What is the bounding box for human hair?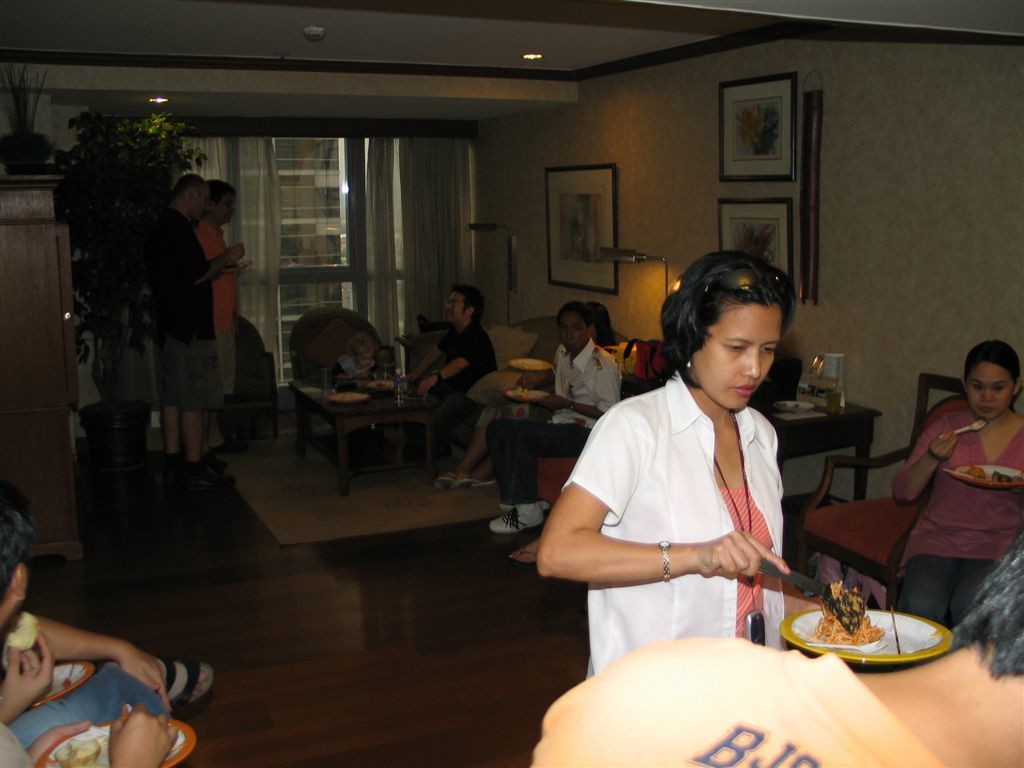
x1=587, y1=301, x2=618, y2=349.
